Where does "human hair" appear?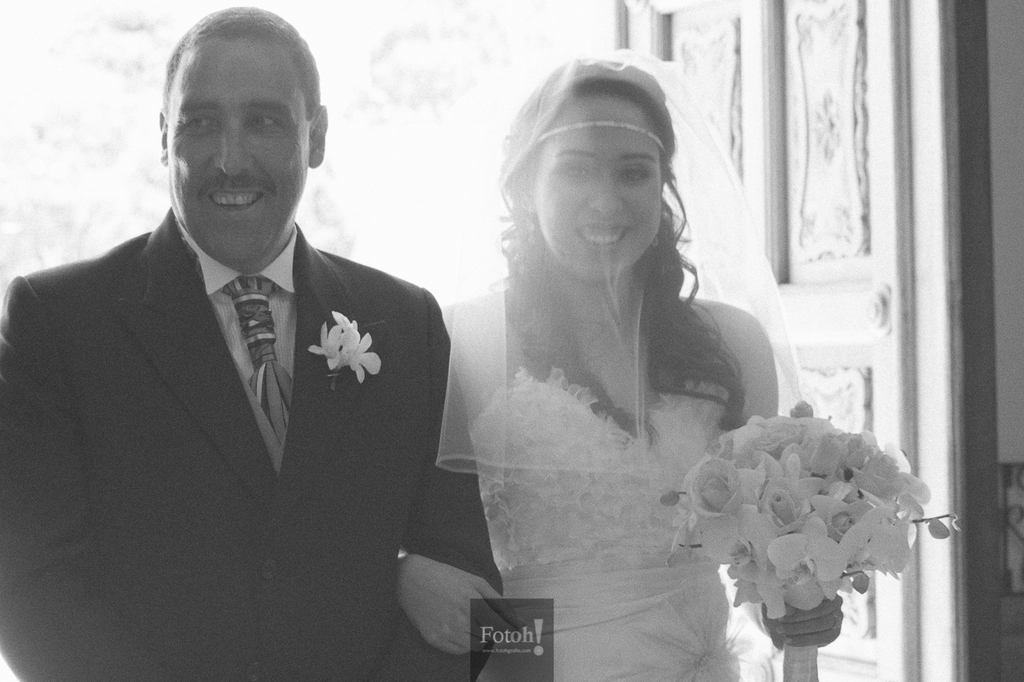
Appears at box=[161, 5, 323, 121].
